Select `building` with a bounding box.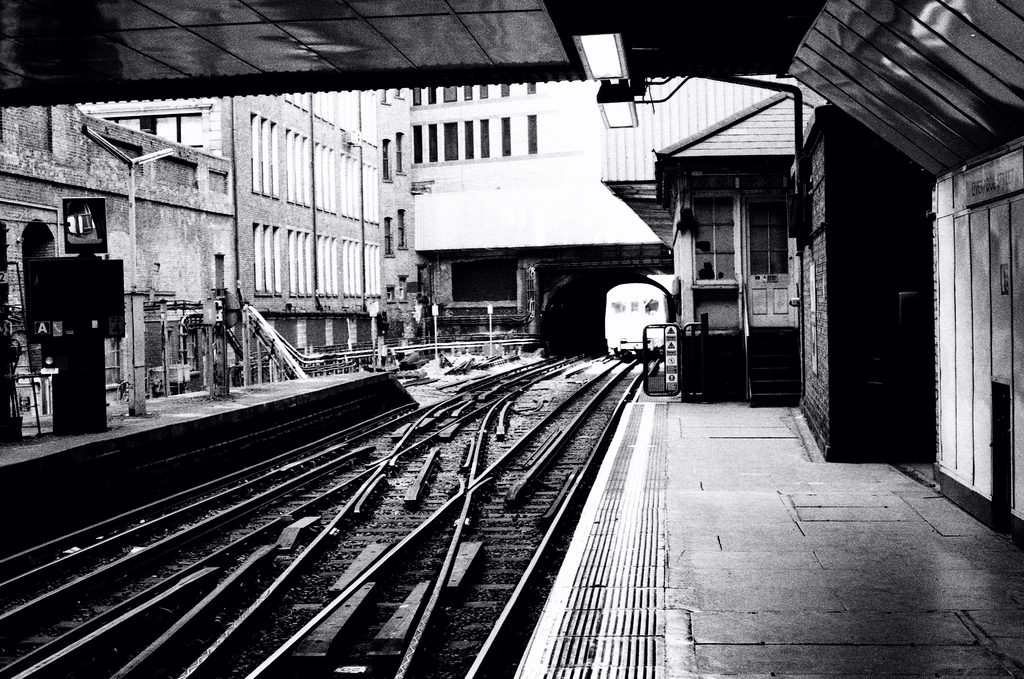
box(385, 86, 435, 343).
